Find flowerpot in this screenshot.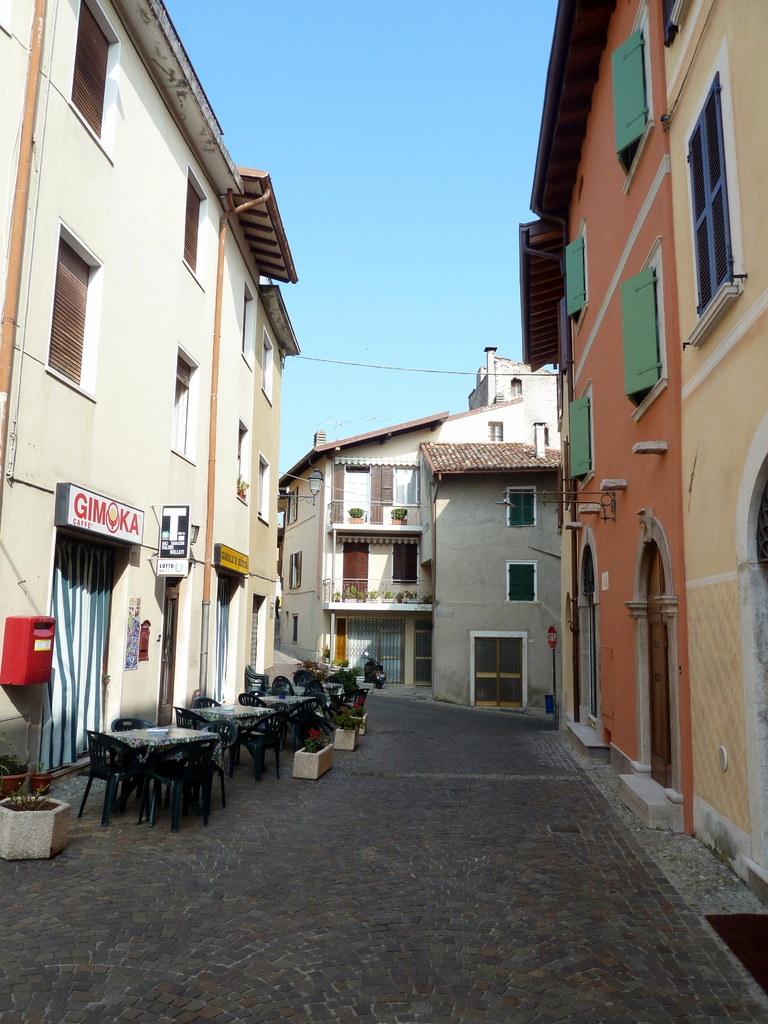
The bounding box for flowerpot is box=[331, 725, 355, 751].
